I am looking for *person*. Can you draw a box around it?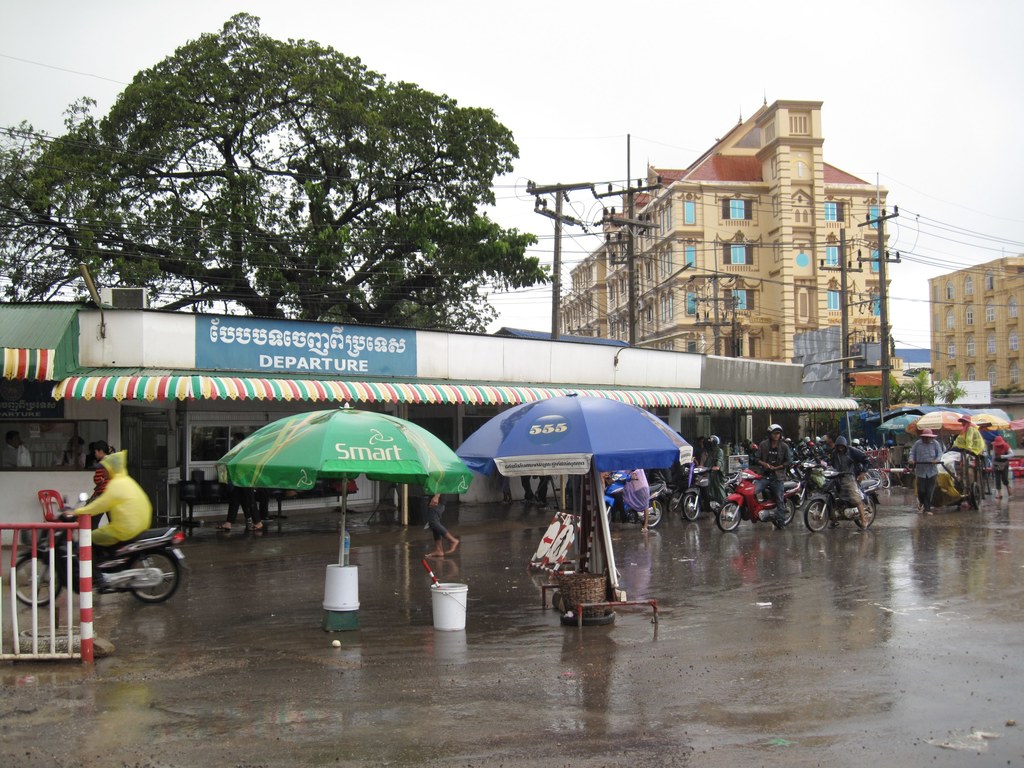
Sure, the bounding box is x1=60 y1=449 x2=148 y2=592.
